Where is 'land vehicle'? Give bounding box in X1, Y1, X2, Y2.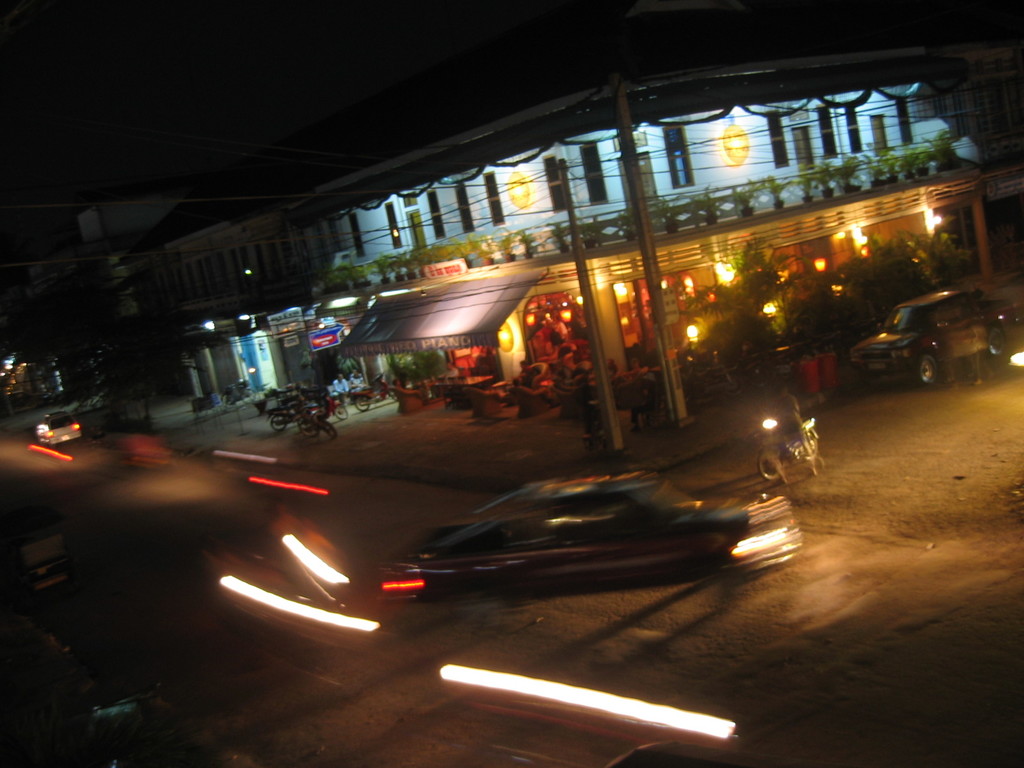
298, 401, 340, 438.
